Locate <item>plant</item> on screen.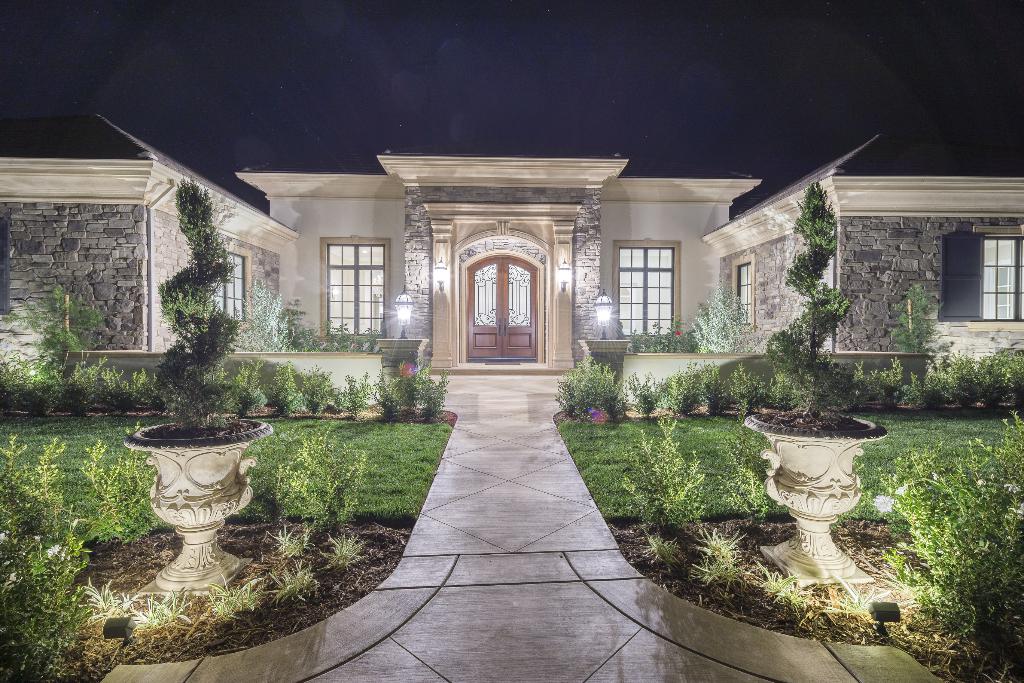
On screen at box(94, 362, 125, 413).
